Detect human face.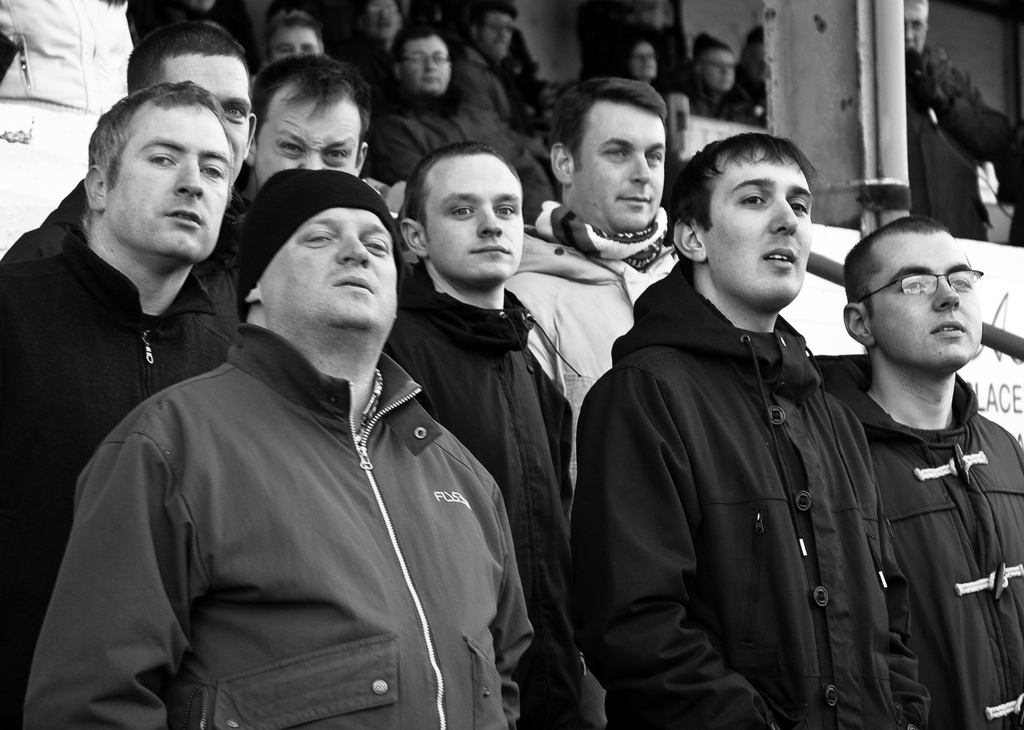
Detected at box=[867, 228, 984, 369].
